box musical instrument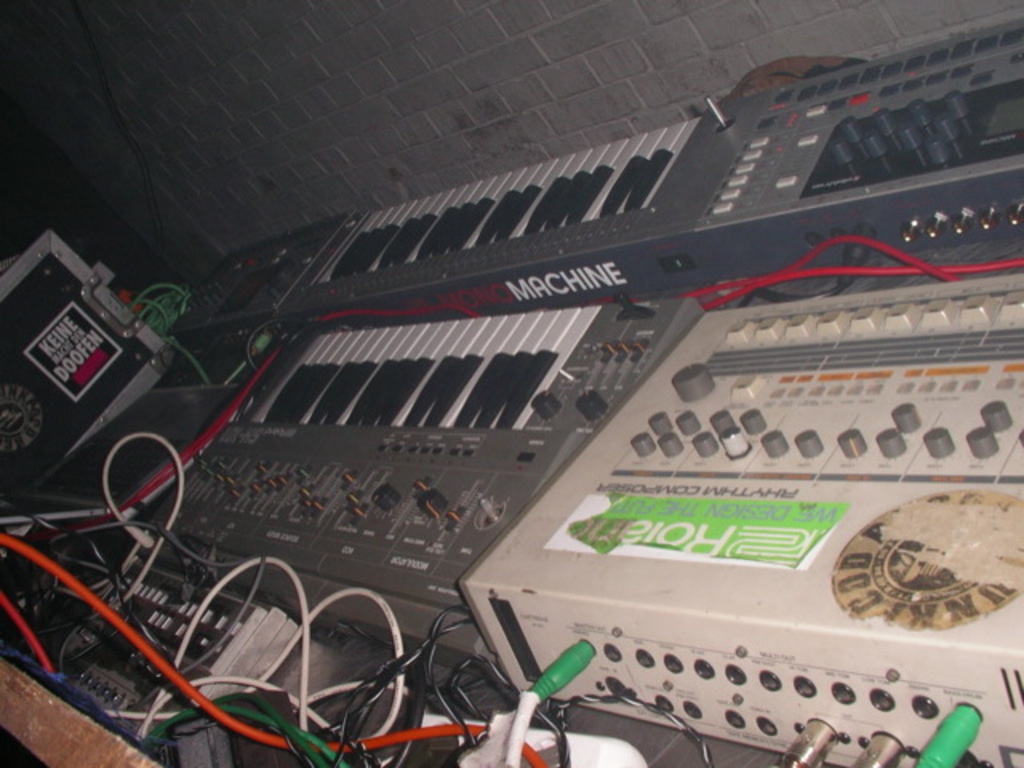
detection(168, 8, 1022, 341)
